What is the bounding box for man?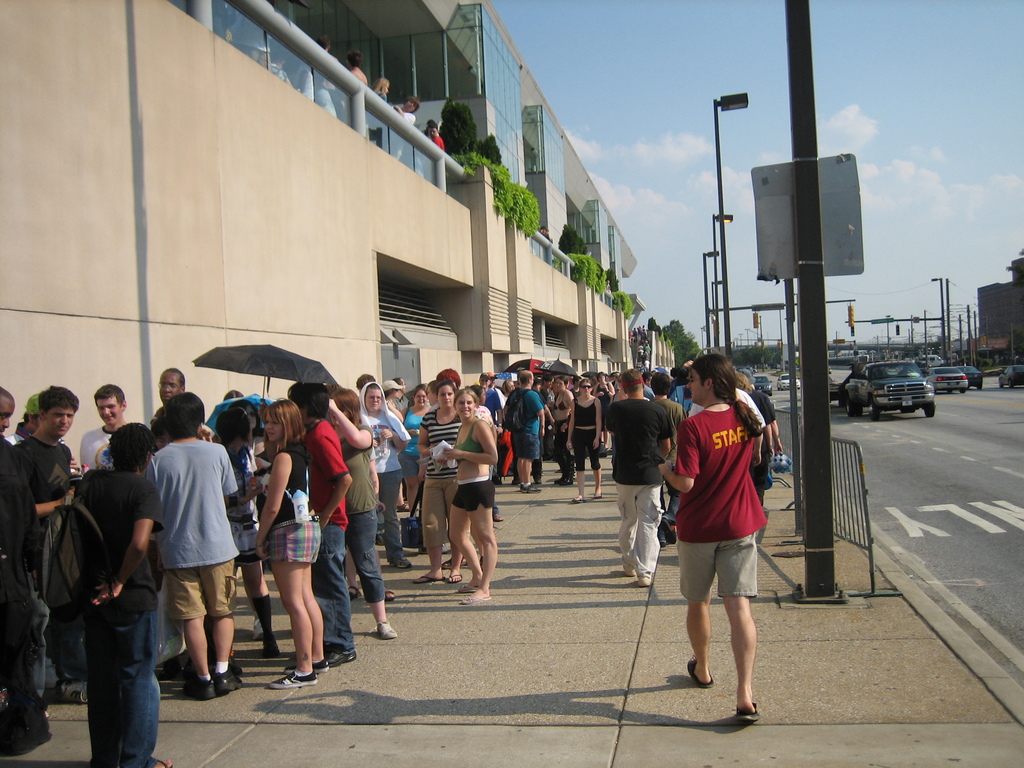
141:365:220:445.
